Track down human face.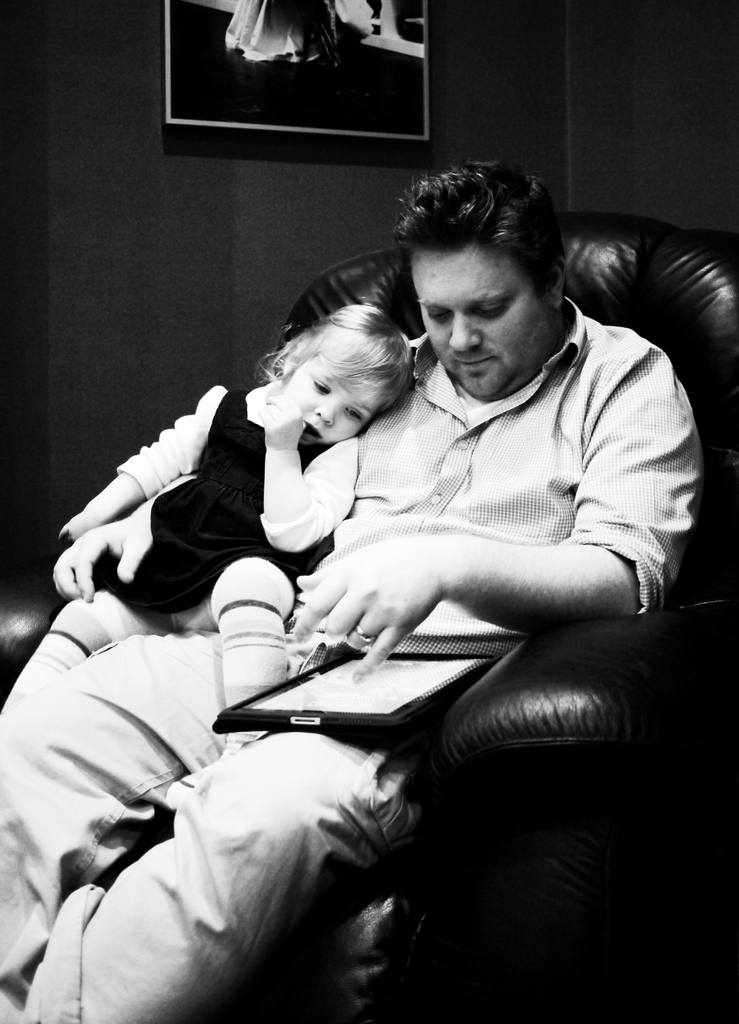
Tracked to l=418, t=245, r=547, b=399.
